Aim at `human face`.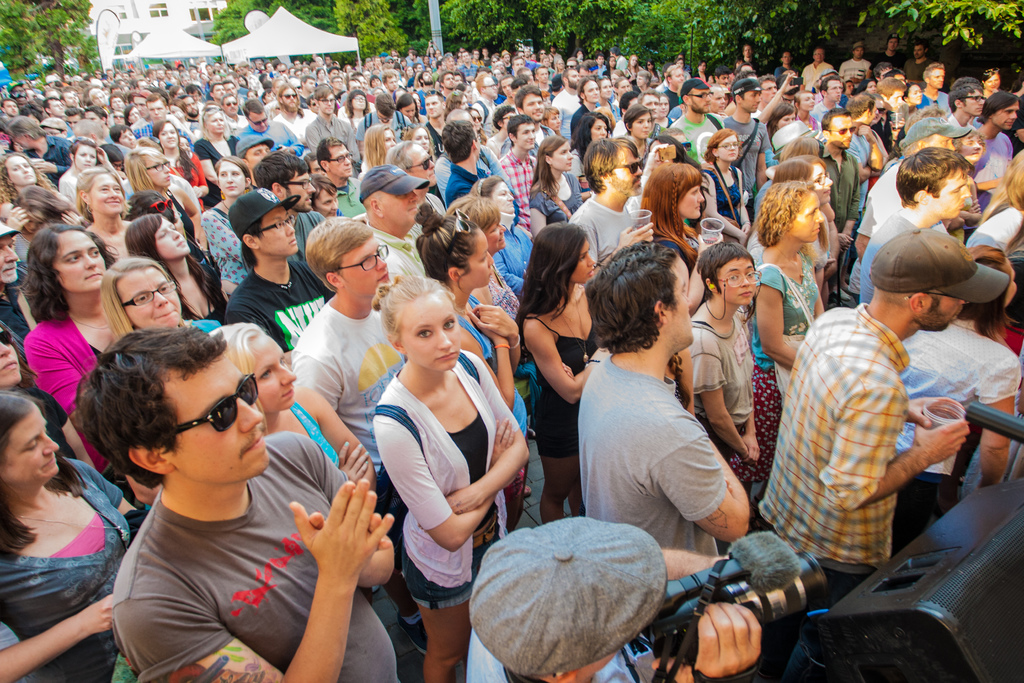
Aimed at <region>722, 254, 758, 305</region>.
